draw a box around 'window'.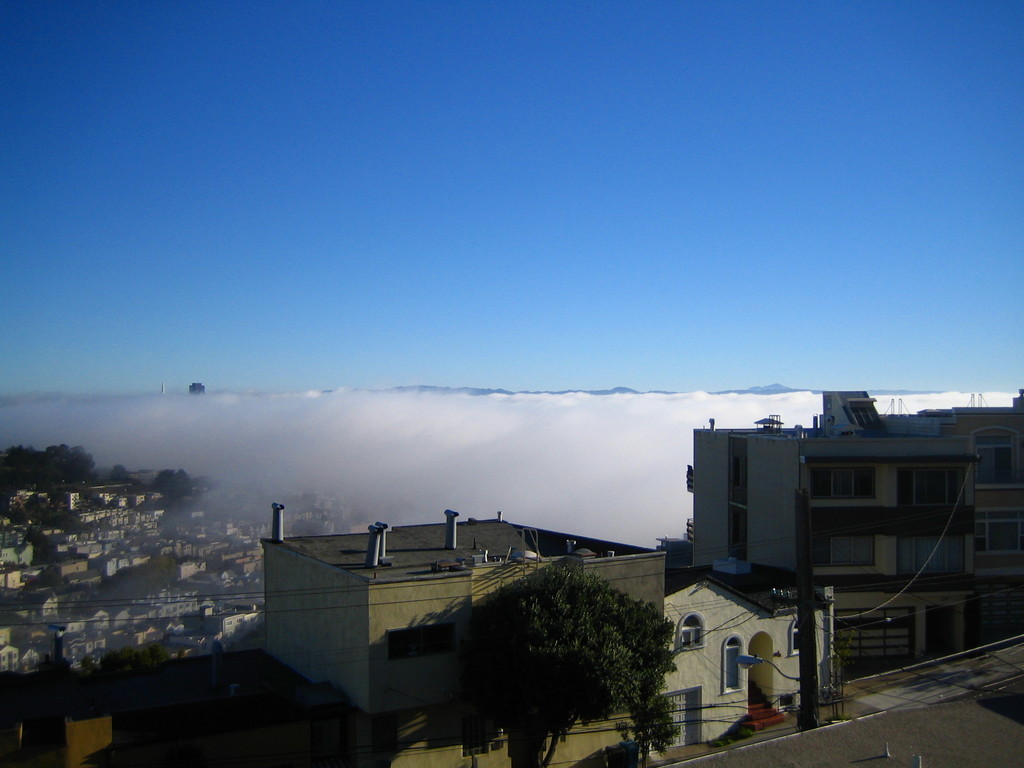
(722, 635, 747, 693).
